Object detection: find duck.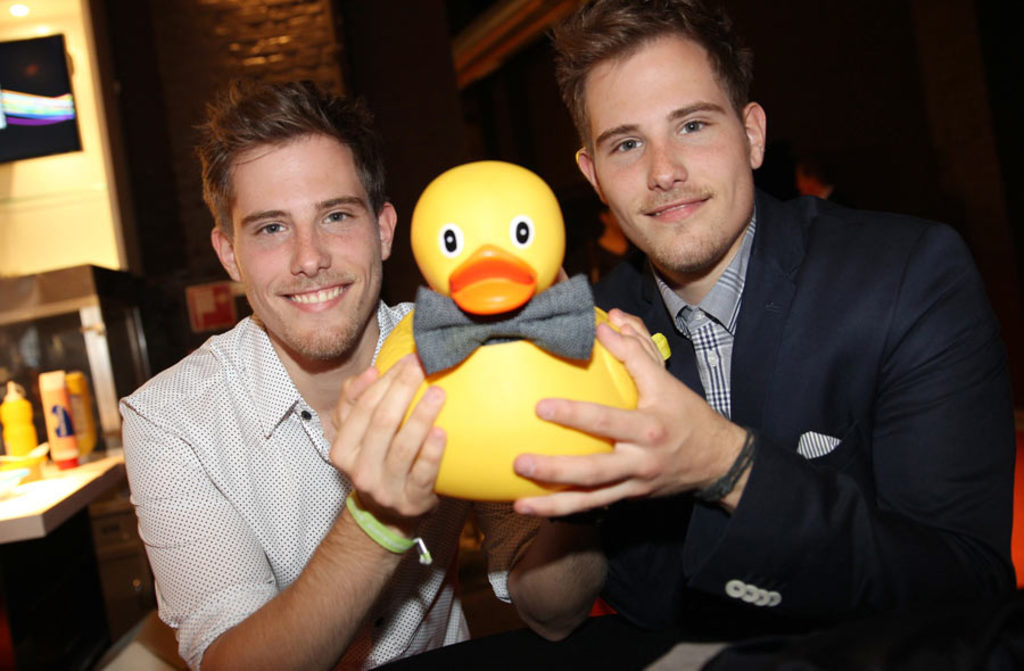
x1=375, y1=160, x2=641, y2=503.
